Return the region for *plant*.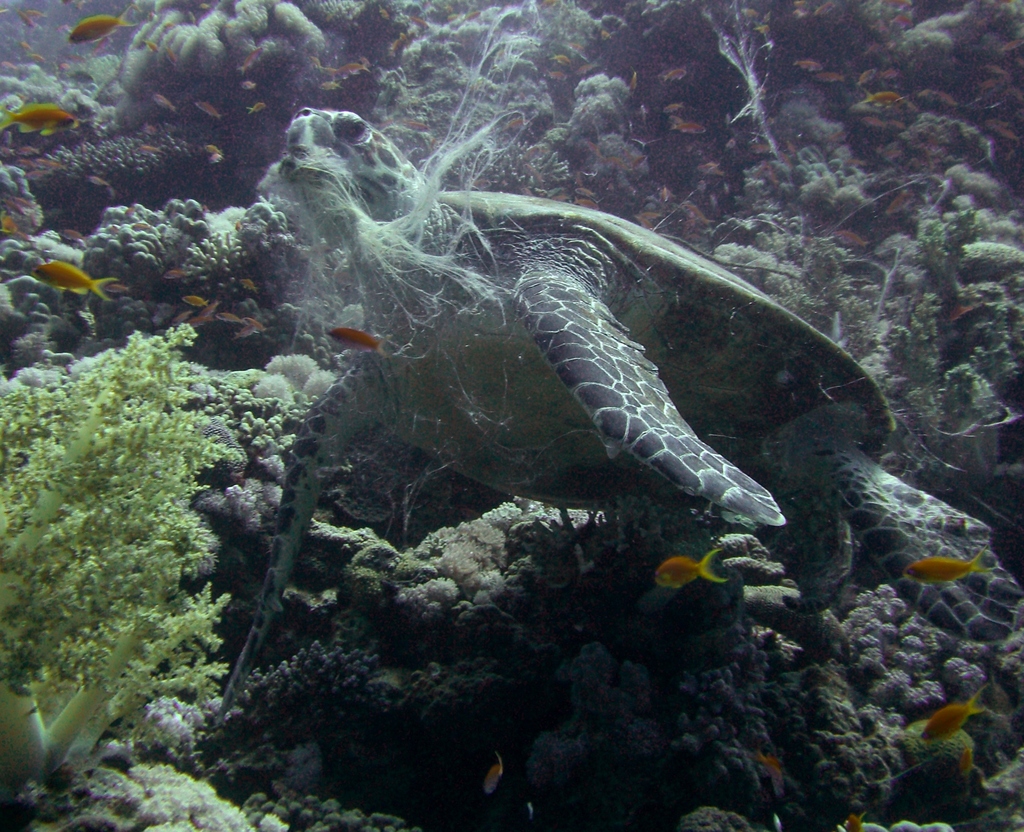
bbox=[863, 200, 1011, 461].
